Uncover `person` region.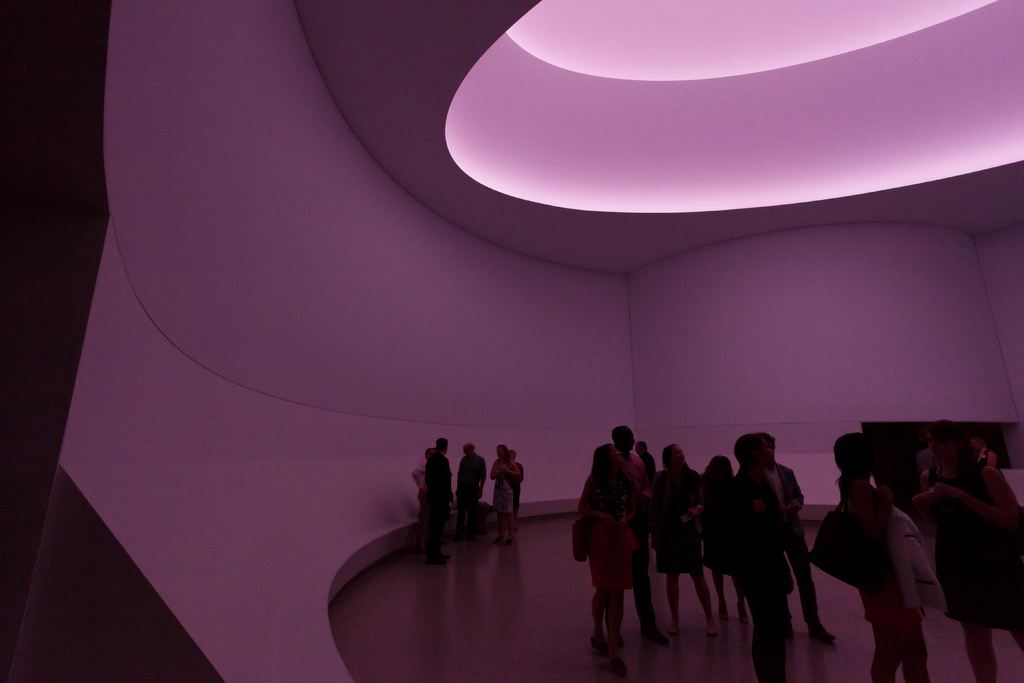
Uncovered: (x1=456, y1=444, x2=488, y2=534).
